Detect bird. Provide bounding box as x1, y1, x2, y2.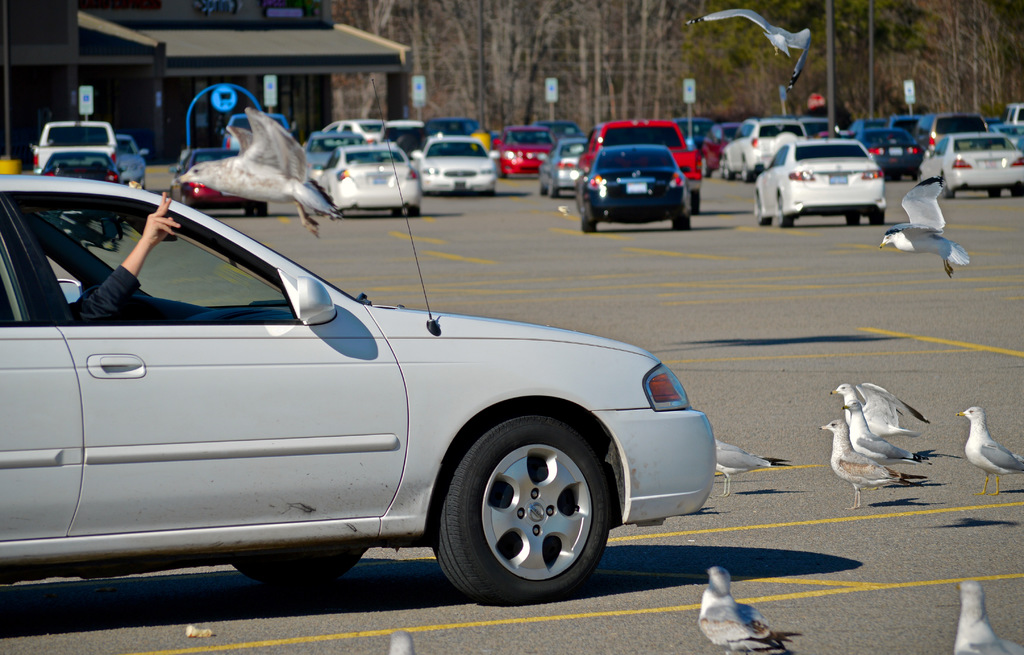
682, 8, 818, 97.
